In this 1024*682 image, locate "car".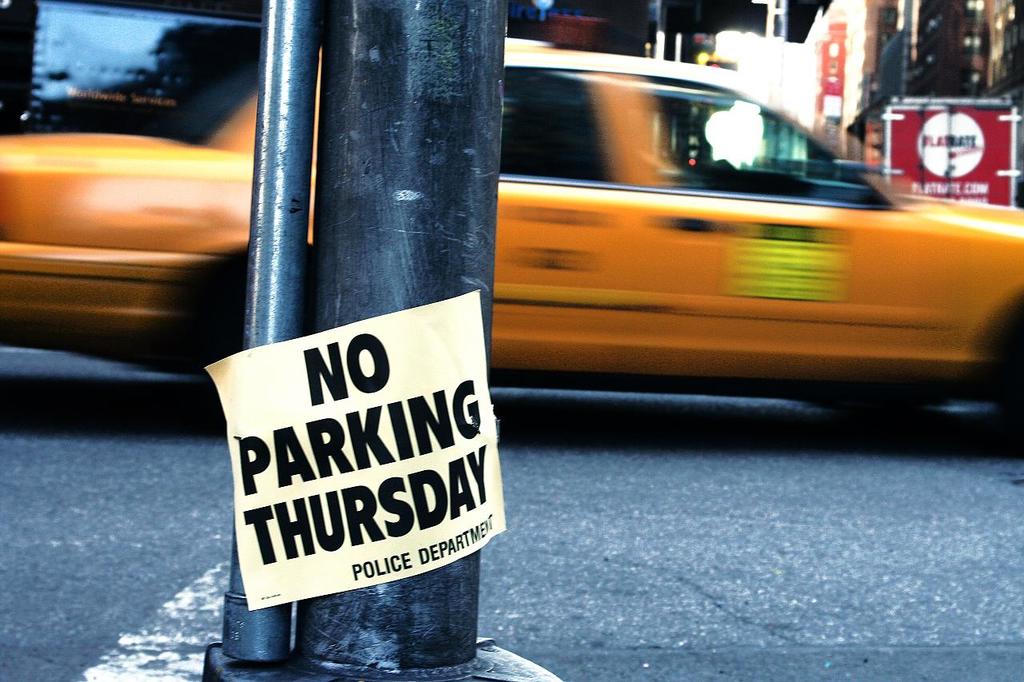
Bounding box: [15,42,1023,392].
